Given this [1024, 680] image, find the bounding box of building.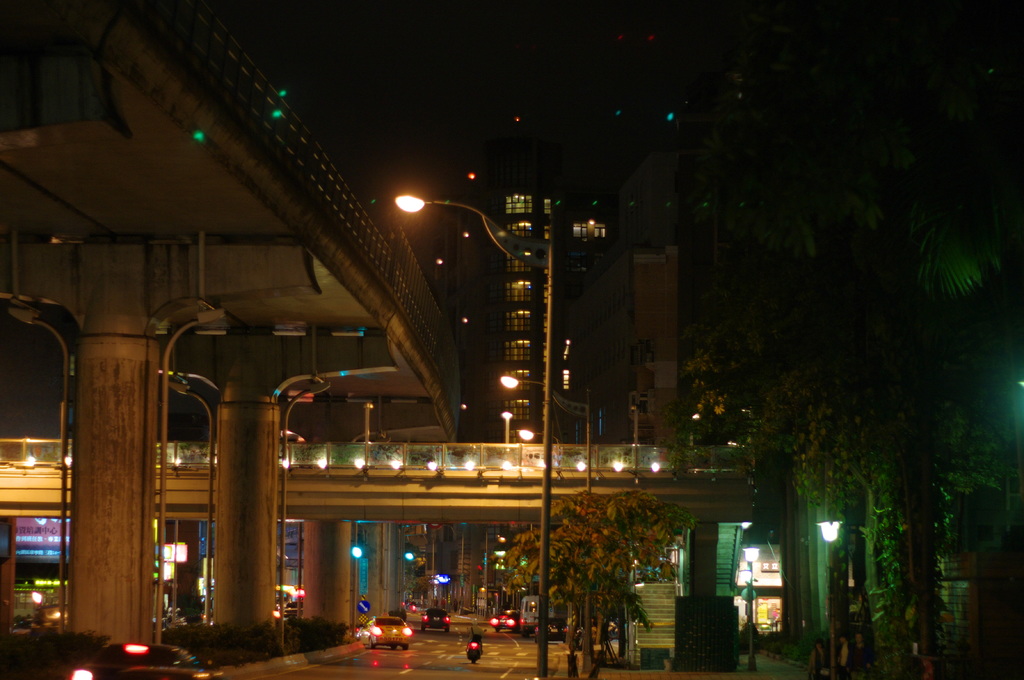
bbox=[13, 512, 67, 537].
